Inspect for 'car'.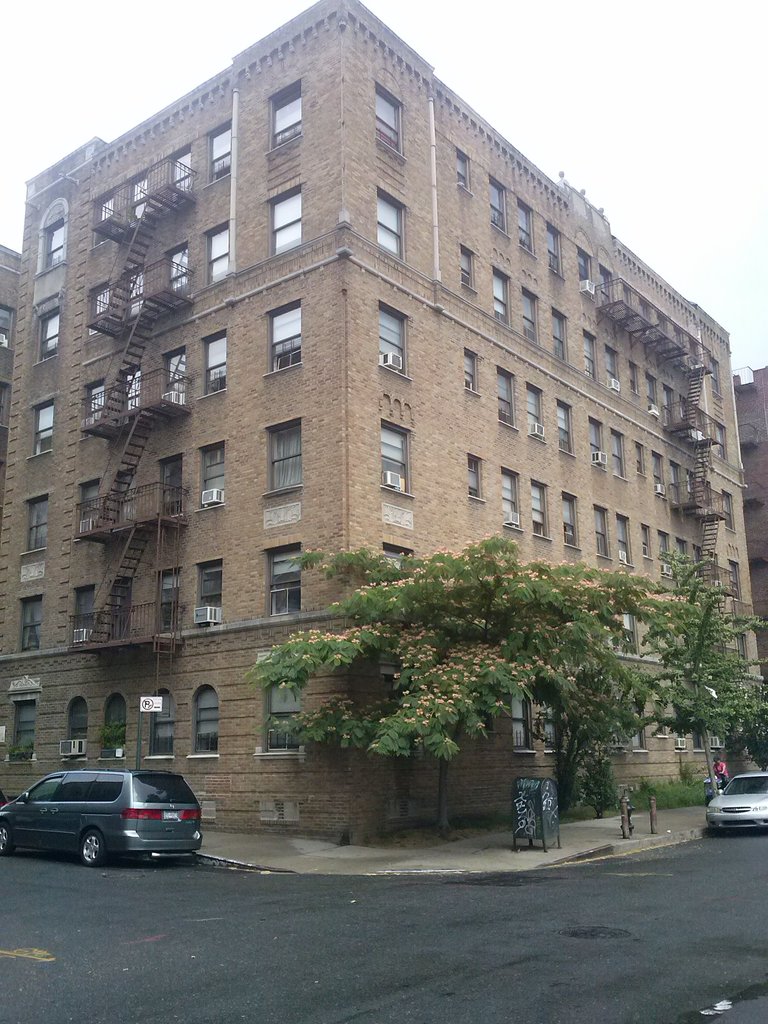
Inspection: detection(703, 776, 767, 828).
